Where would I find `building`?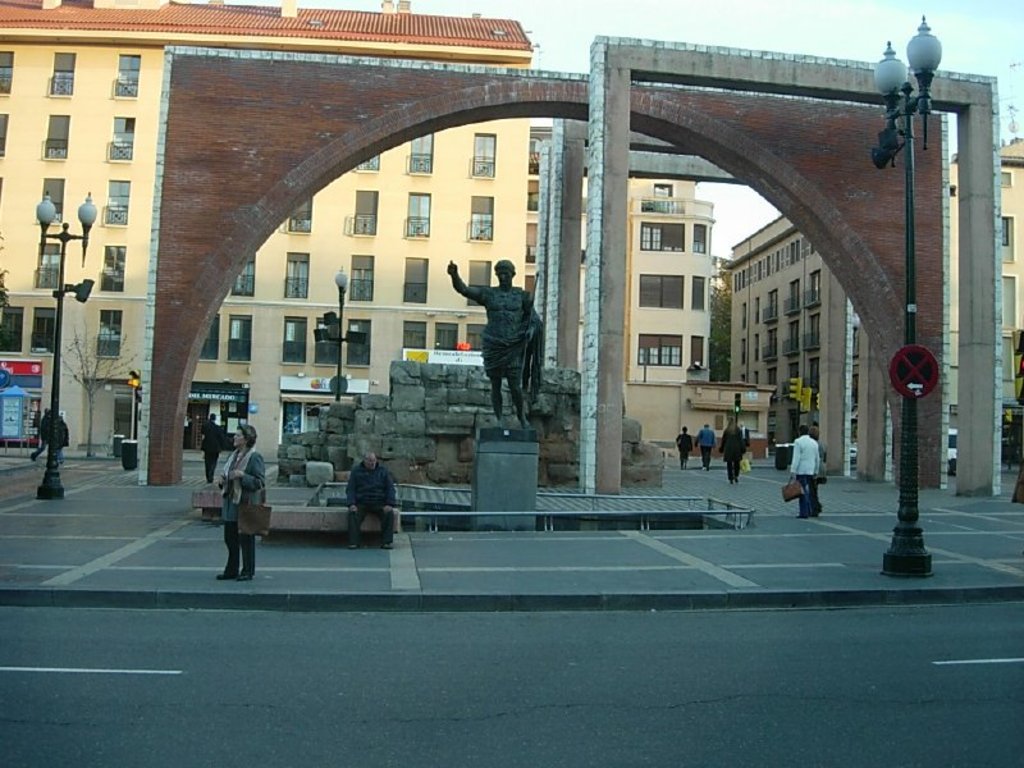
At [left=948, top=64, right=1023, bottom=466].
